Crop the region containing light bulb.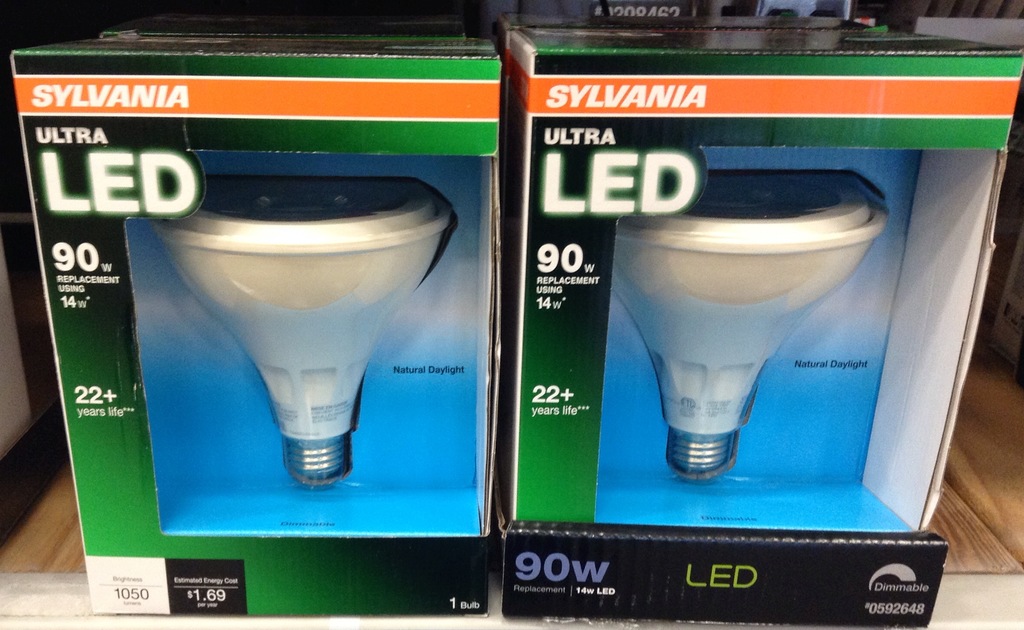
Crop region: x1=152 y1=176 x2=451 y2=491.
